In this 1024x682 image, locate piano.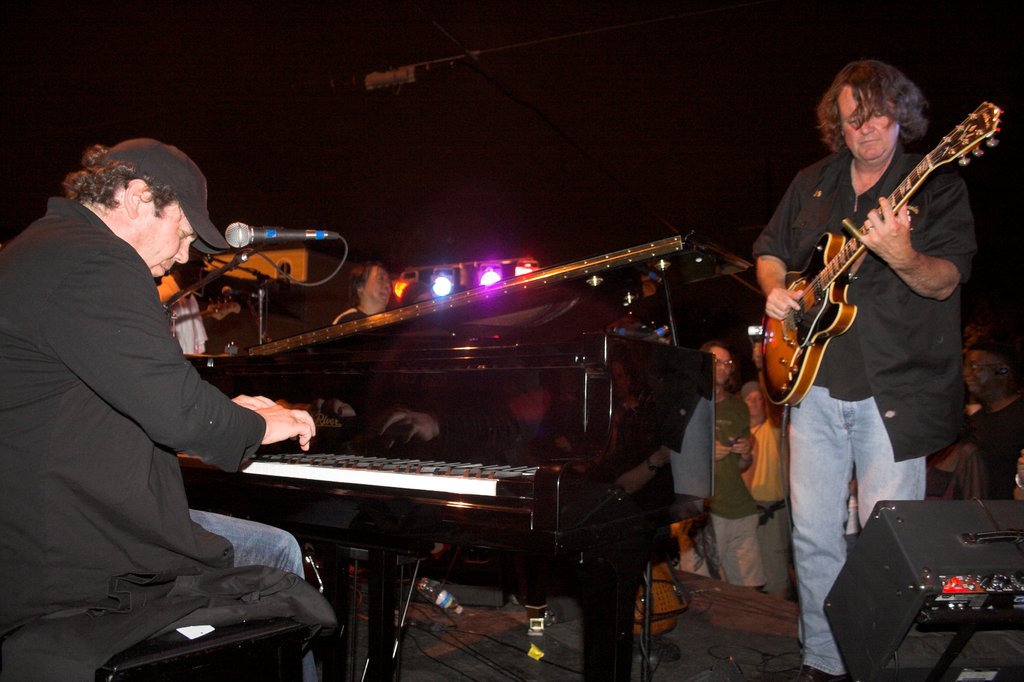
Bounding box: Rect(95, 267, 712, 681).
